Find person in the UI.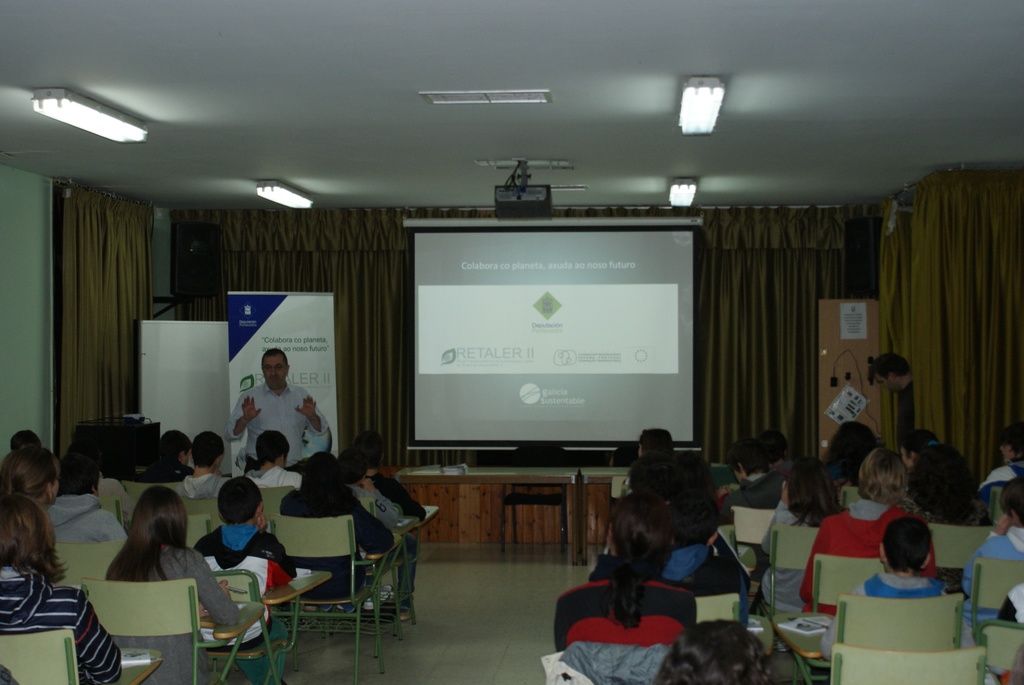
UI element at pyautogui.locateOnScreen(754, 428, 795, 483).
